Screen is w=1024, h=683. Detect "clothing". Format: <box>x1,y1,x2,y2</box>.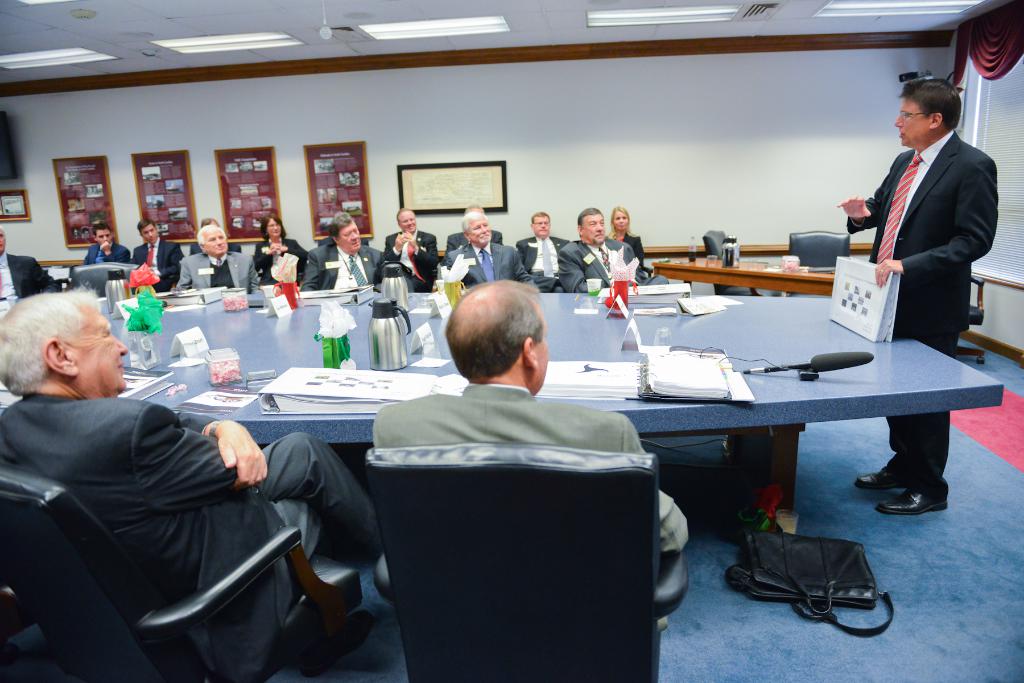
<box>366,382,682,633</box>.
